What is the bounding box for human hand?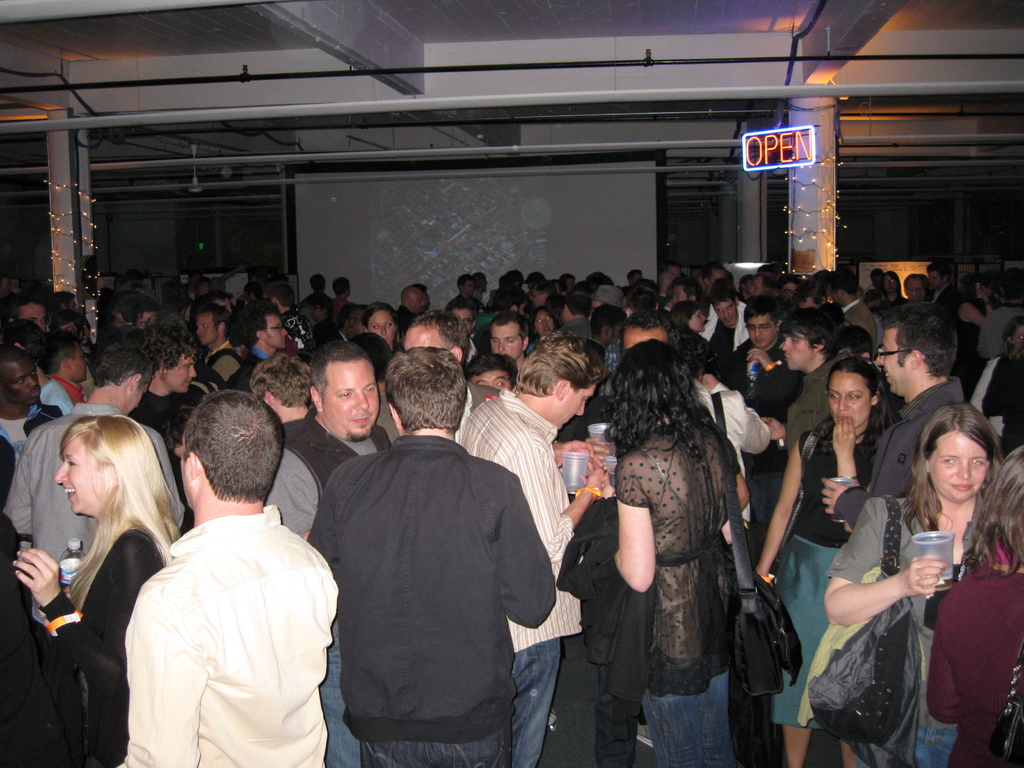
Rect(580, 463, 610, 495).
